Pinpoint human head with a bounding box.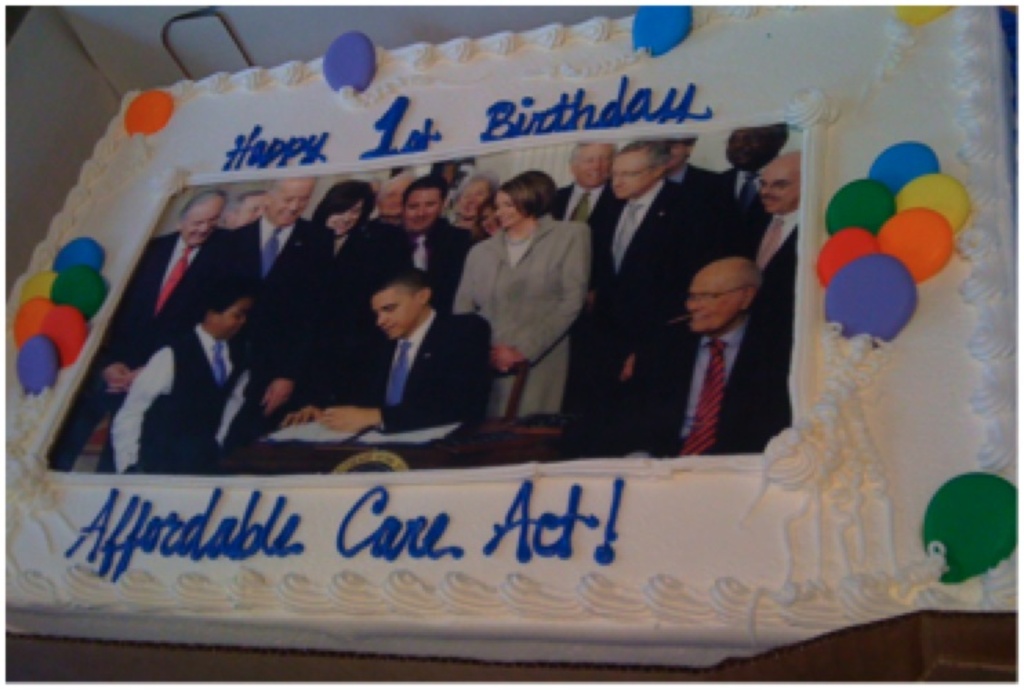
226, 190, 265, 226.
